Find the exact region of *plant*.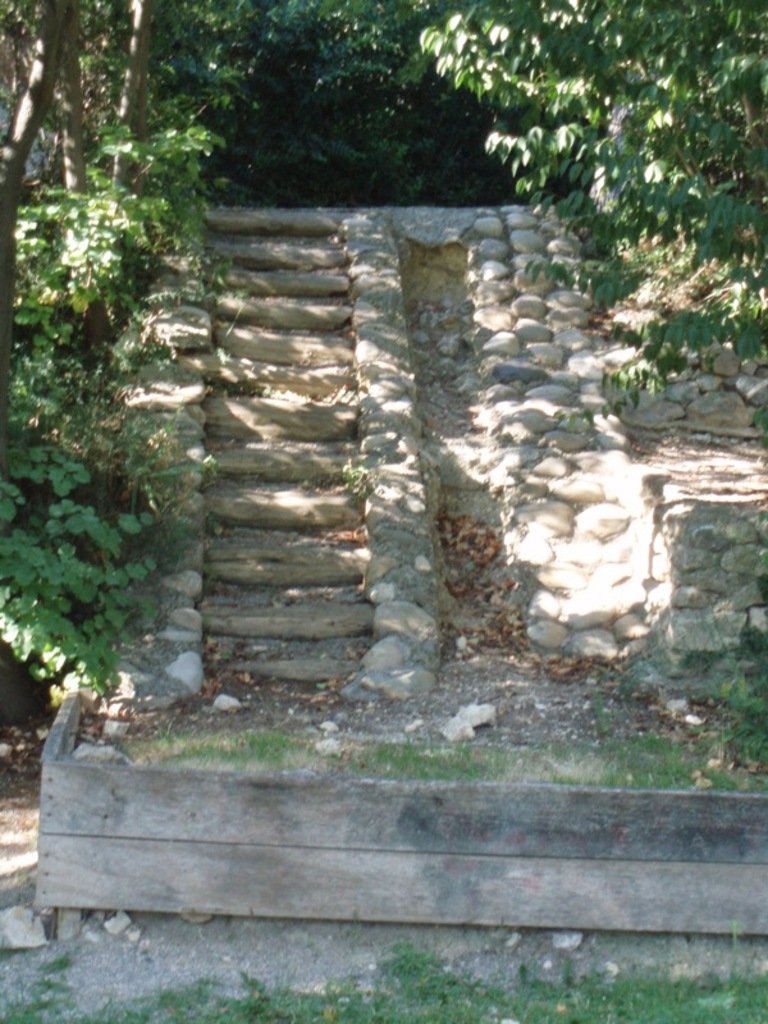
Exact region: crop(398, 0, 767, 454).
